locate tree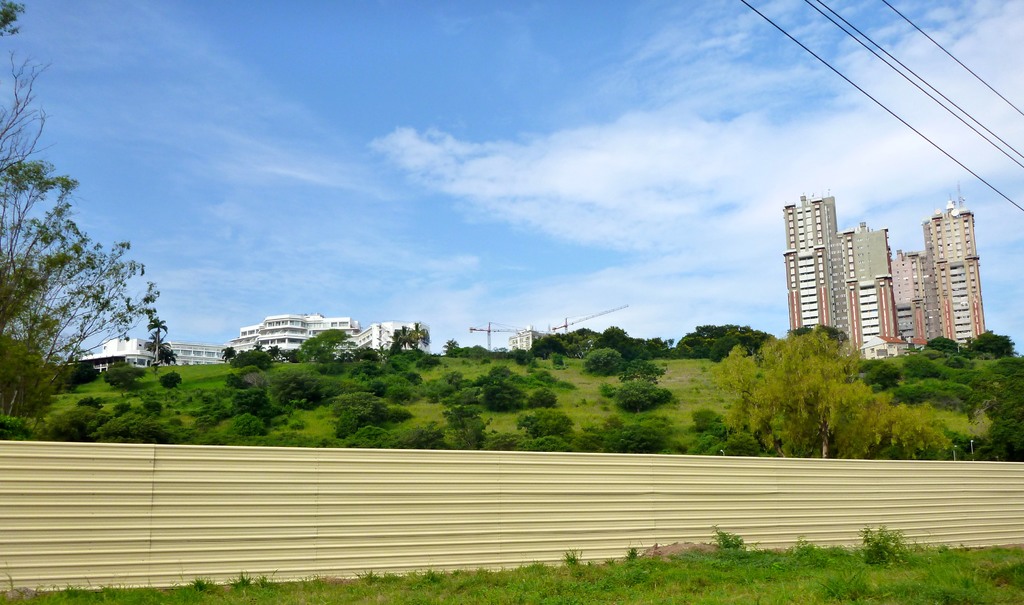
(x1=252, y1=336, x2=264, y2=351)
